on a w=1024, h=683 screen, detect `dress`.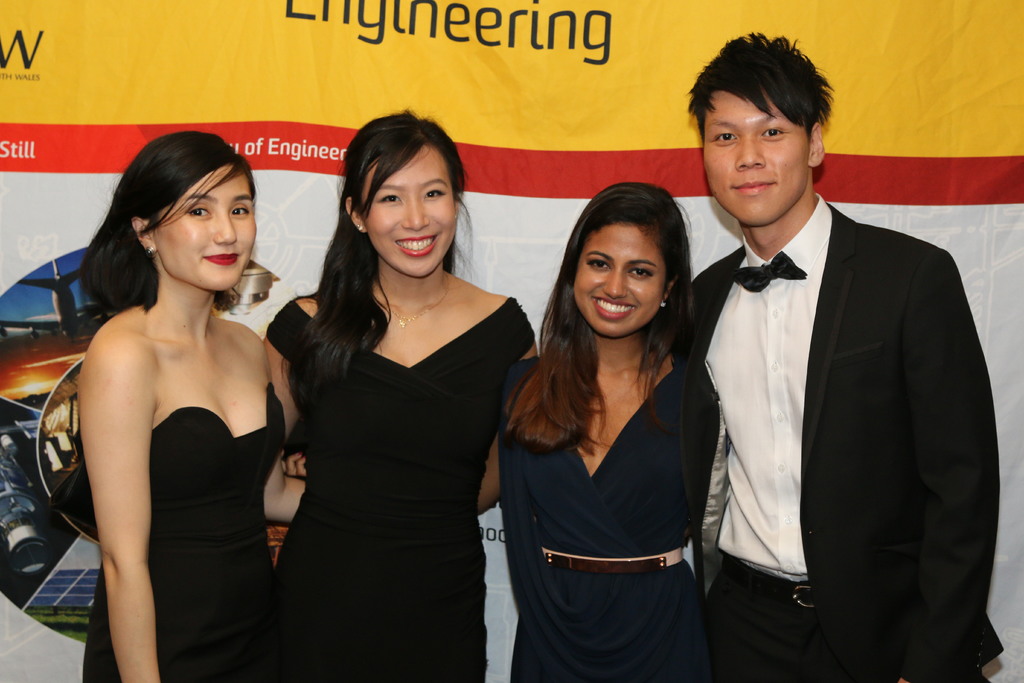
264:298:532:682.
